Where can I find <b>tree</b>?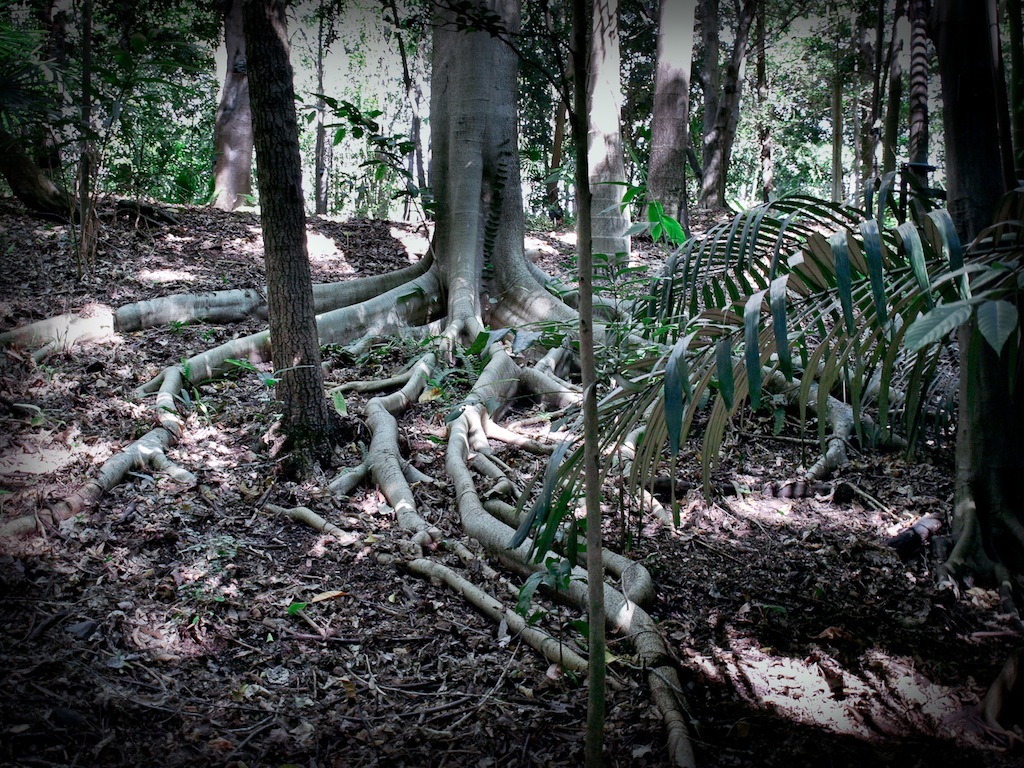
You can find it at [389, 4, 743, 242].
